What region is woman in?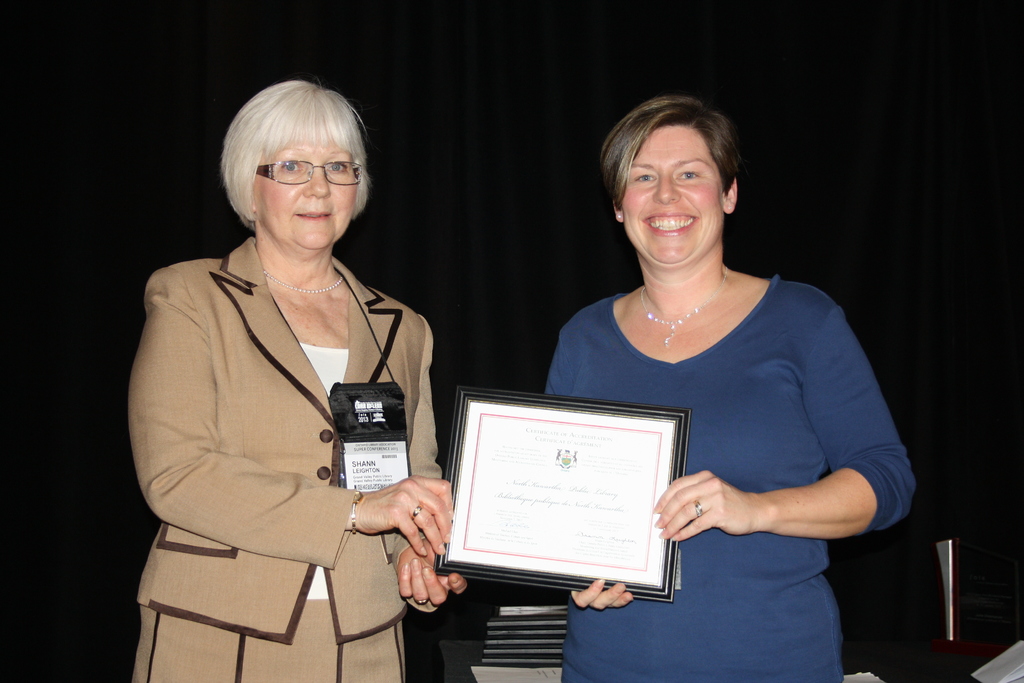
[125, 72, 467, 675].
